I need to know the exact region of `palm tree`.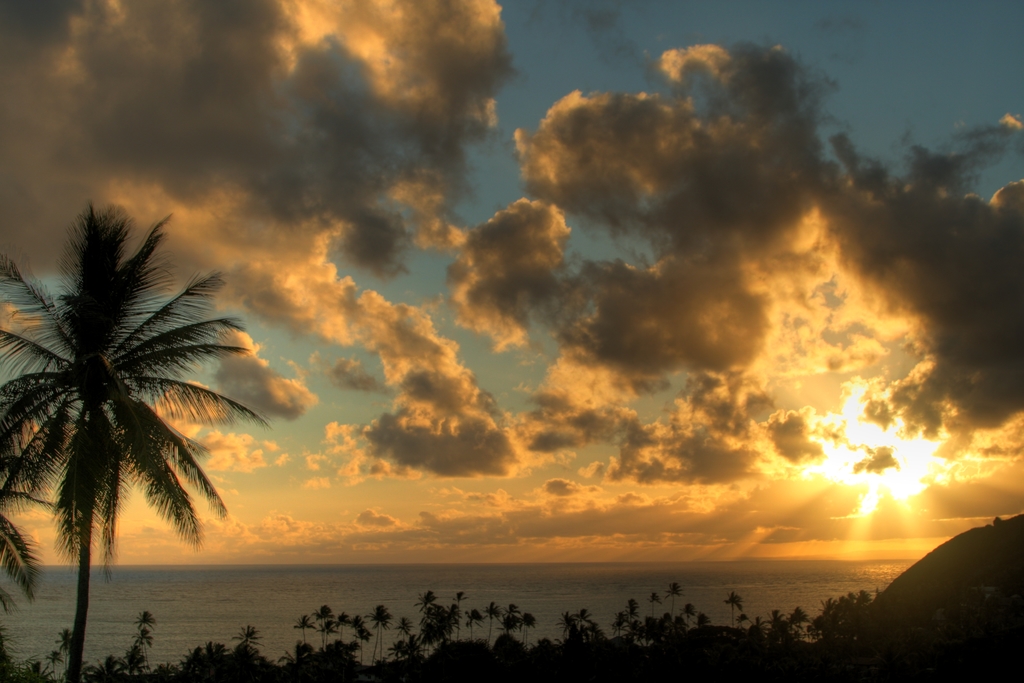
Region: <region>312, 603, 338, 666</region>.
